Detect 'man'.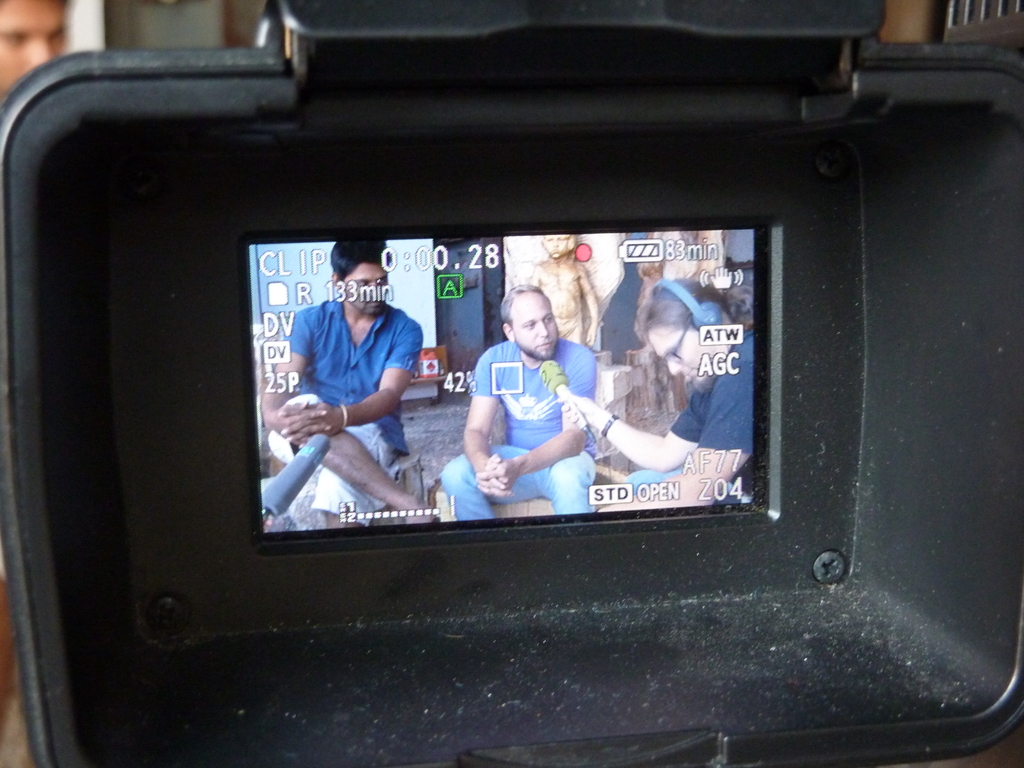
Detected at l=556, t=275, r=748, b=513.
